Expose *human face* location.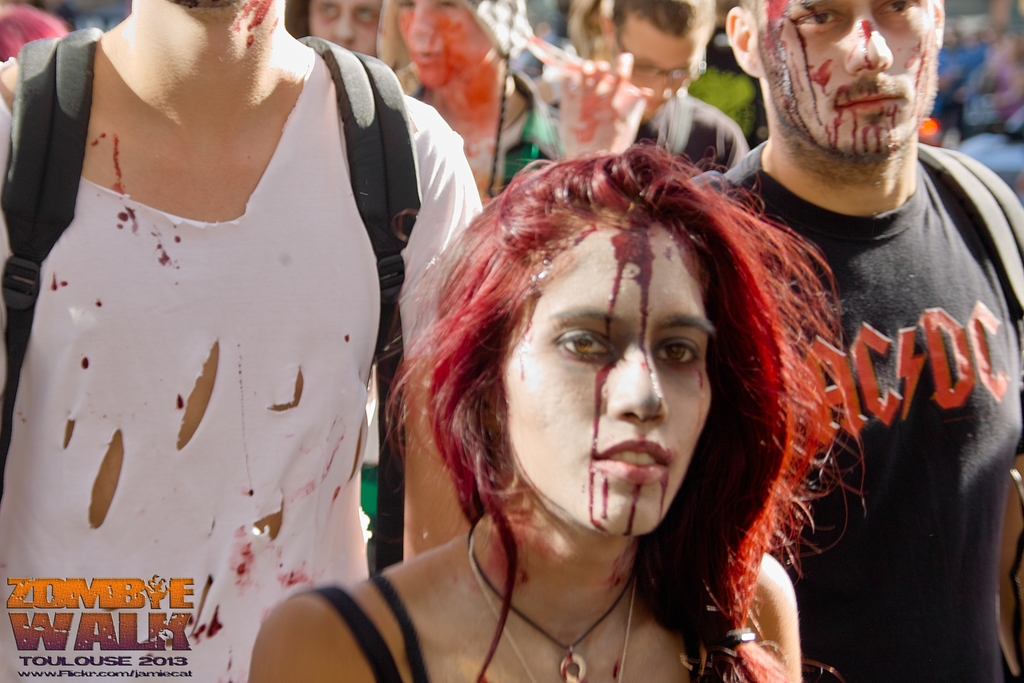
Exposed at <bbox>607, 8, 712, 116</bbox>.
